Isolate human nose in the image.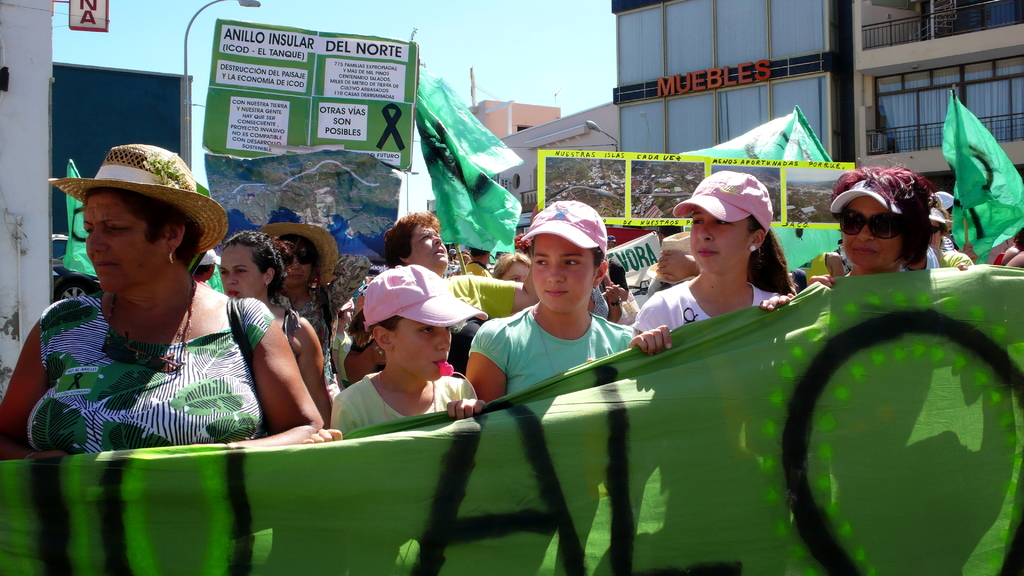
Isolated region: (289, 257, 300, 269).
